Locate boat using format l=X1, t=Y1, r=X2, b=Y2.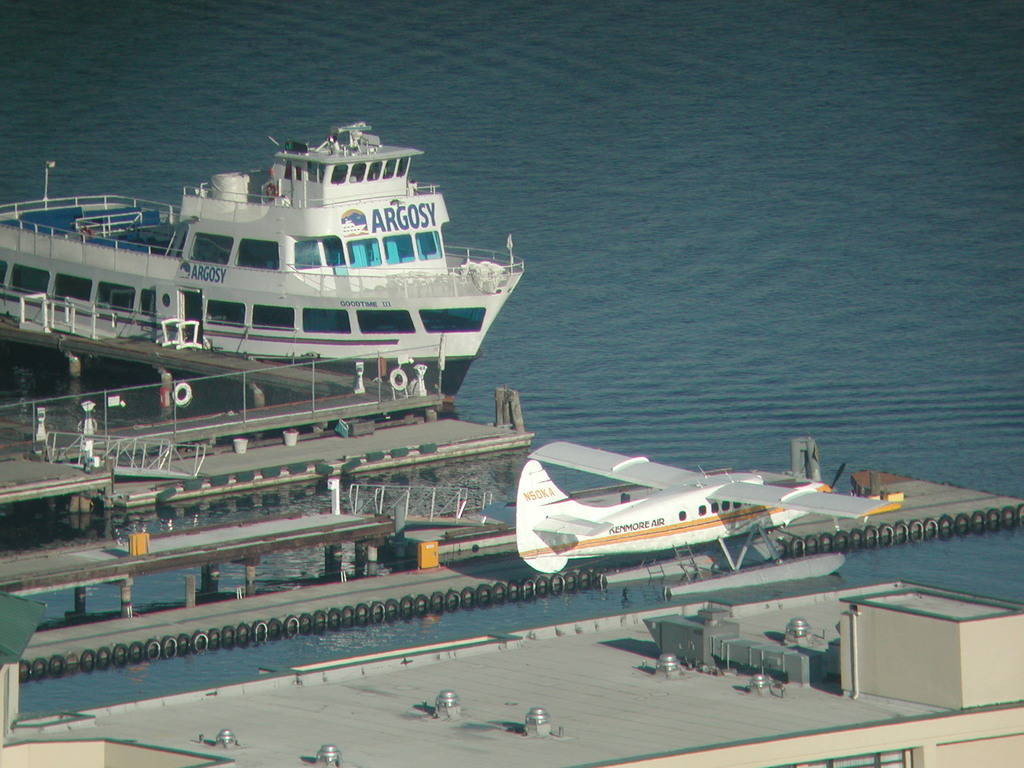
l=0, t=100, r=604, b=403.
